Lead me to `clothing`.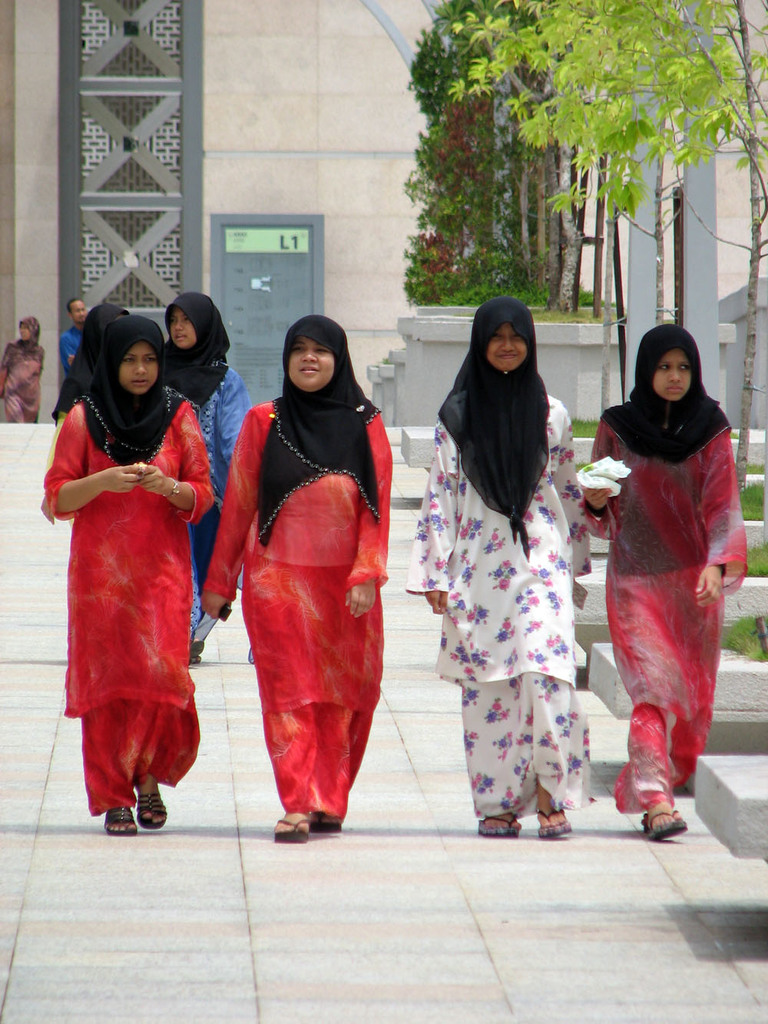
Lead to (left=44, top=376, right=218, bottom=813).
